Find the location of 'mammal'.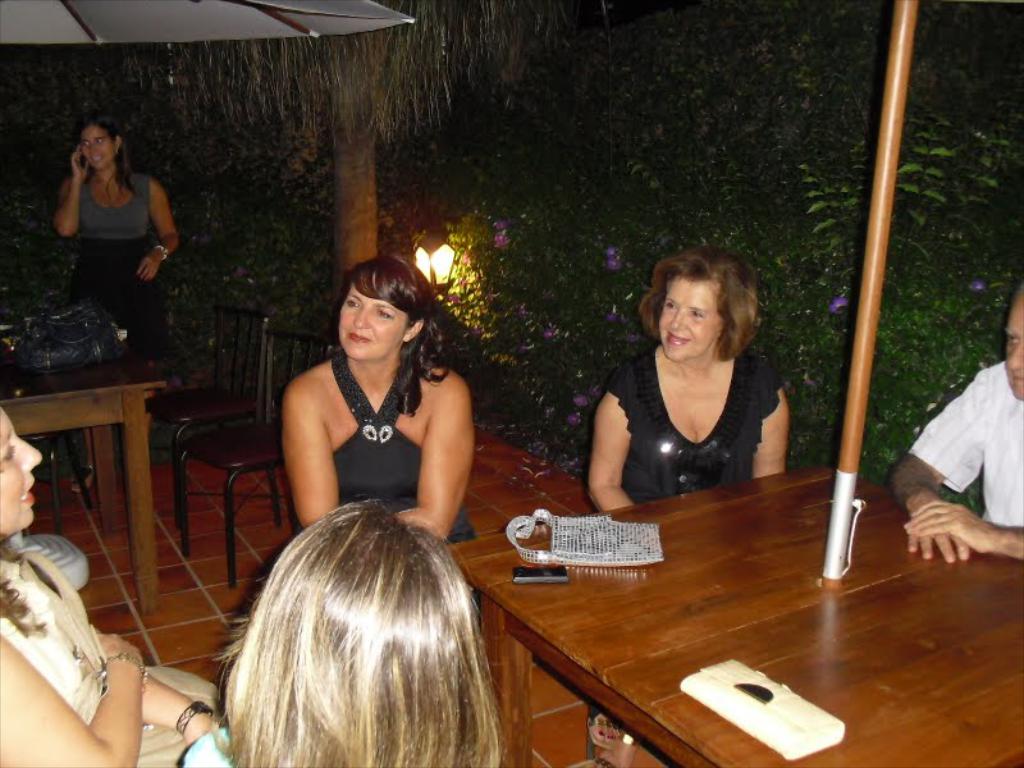
Location: box(886, 274, 1023, 562).
